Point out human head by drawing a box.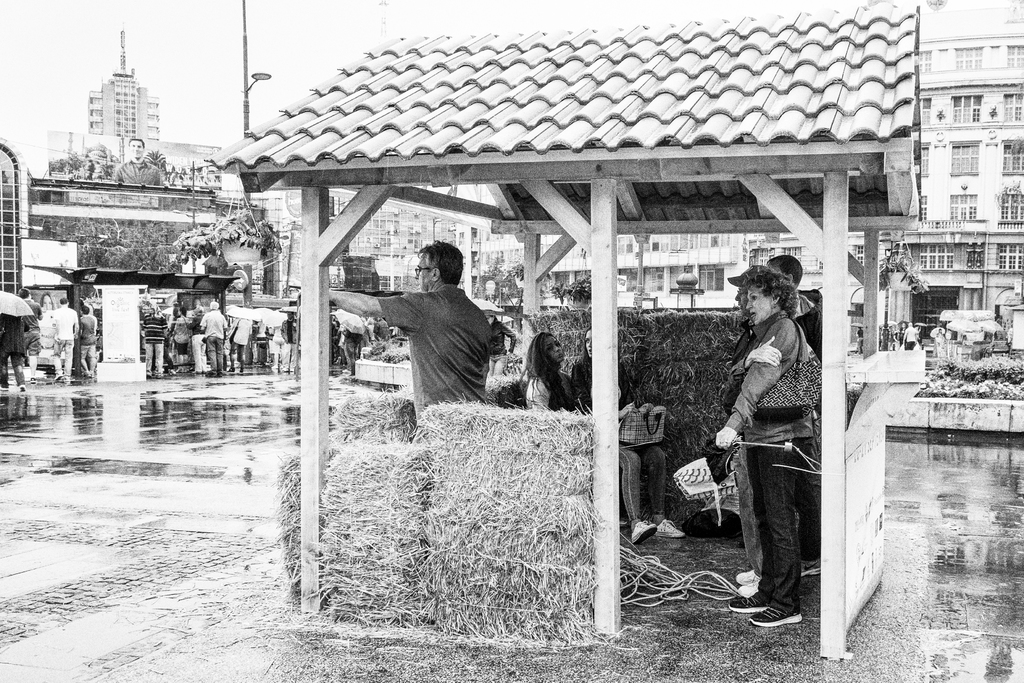
x1=127 y1=137 x2=147 y2=161.
